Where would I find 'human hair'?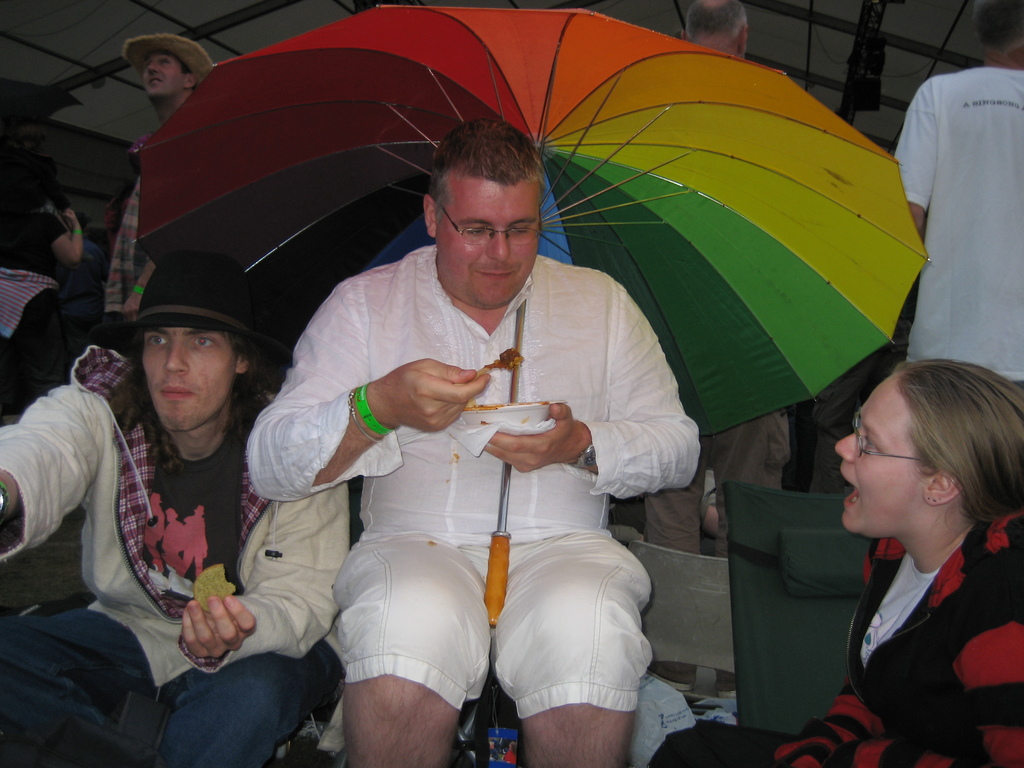
At region(422, 116, 545, 233).
